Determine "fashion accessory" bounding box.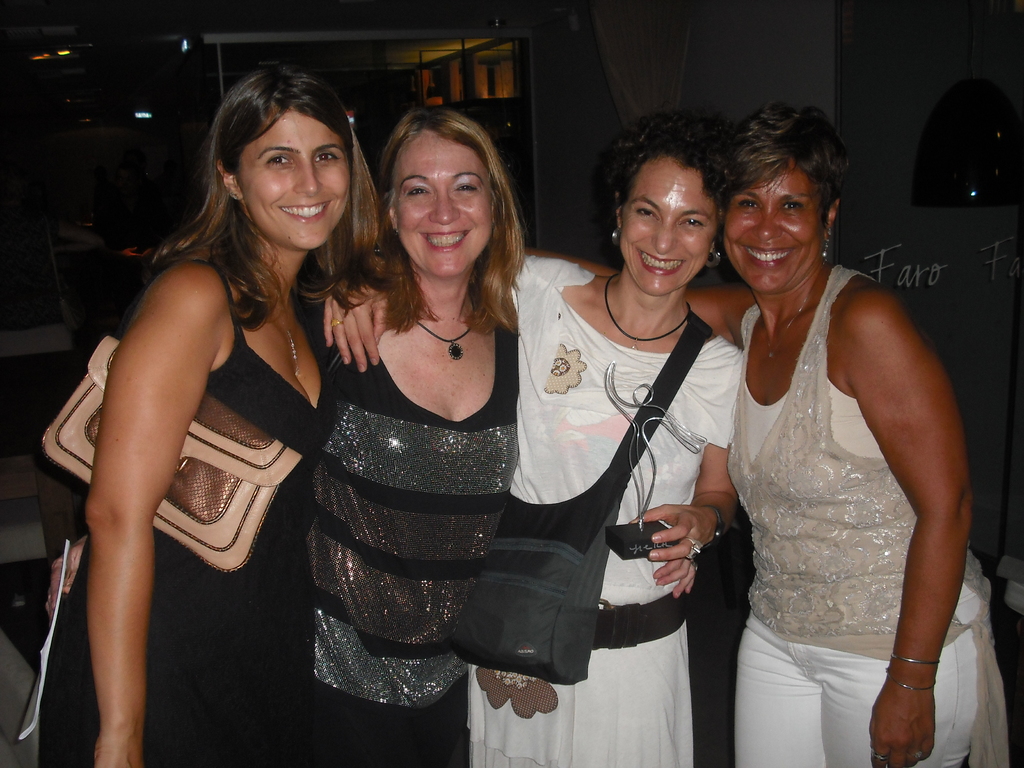
Determined: (884,673,936,695).
